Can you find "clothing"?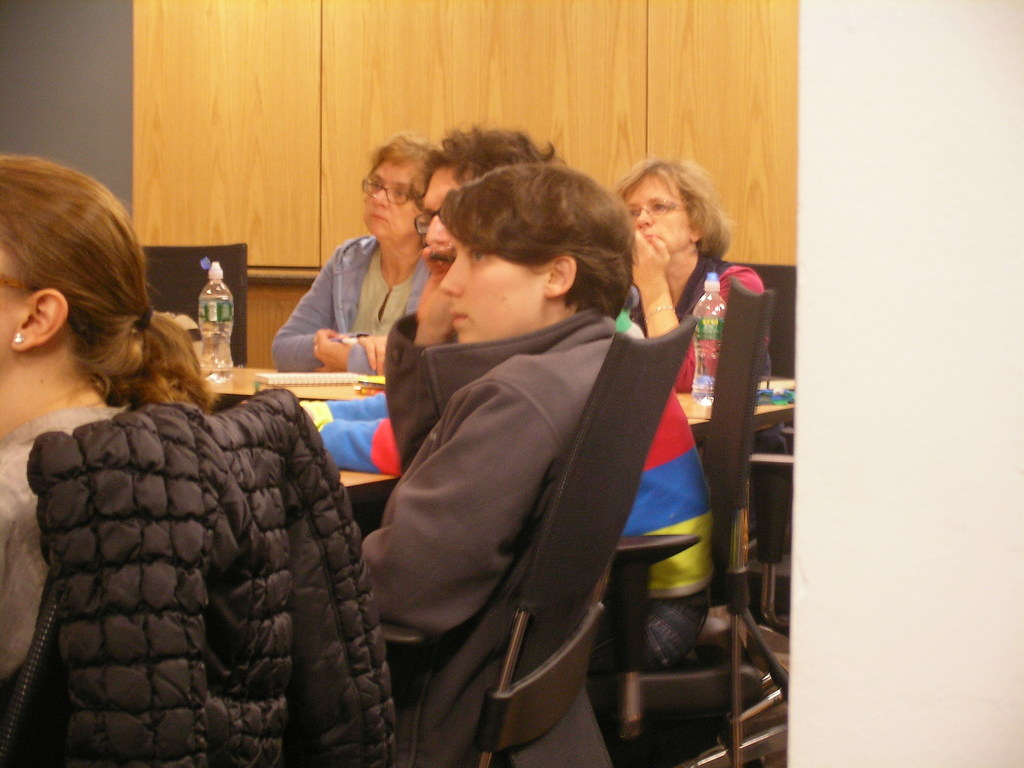
Yes, bounding box: 302, 215, 425, 374.
